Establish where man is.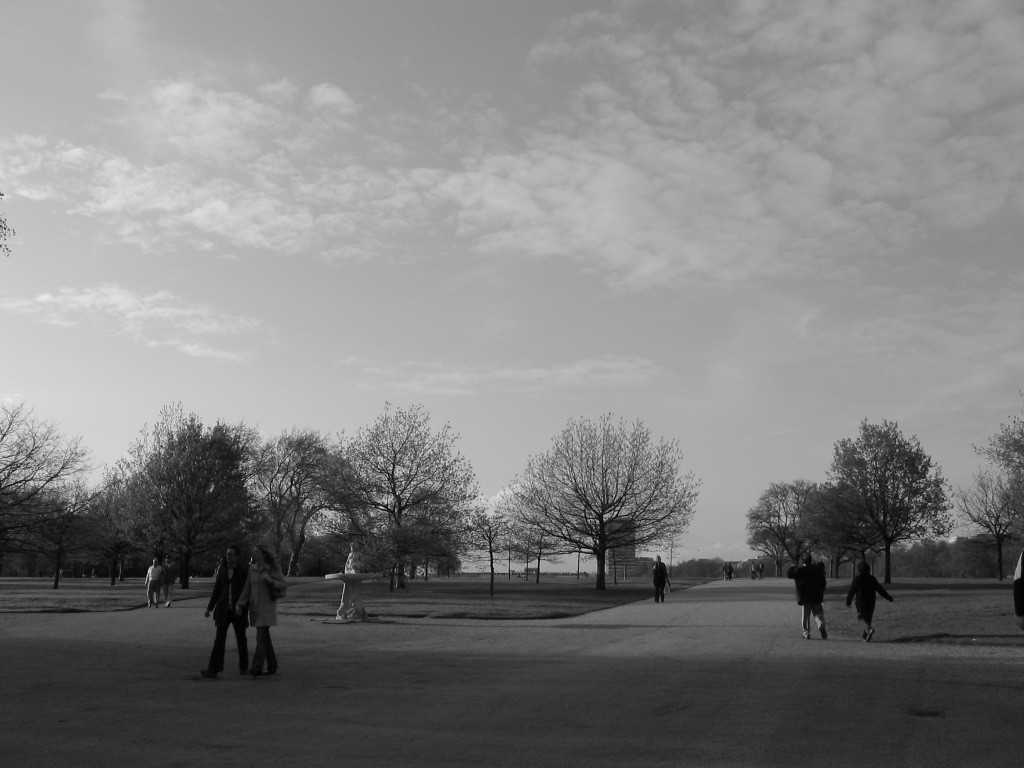
Established at 161:553:177:606.
